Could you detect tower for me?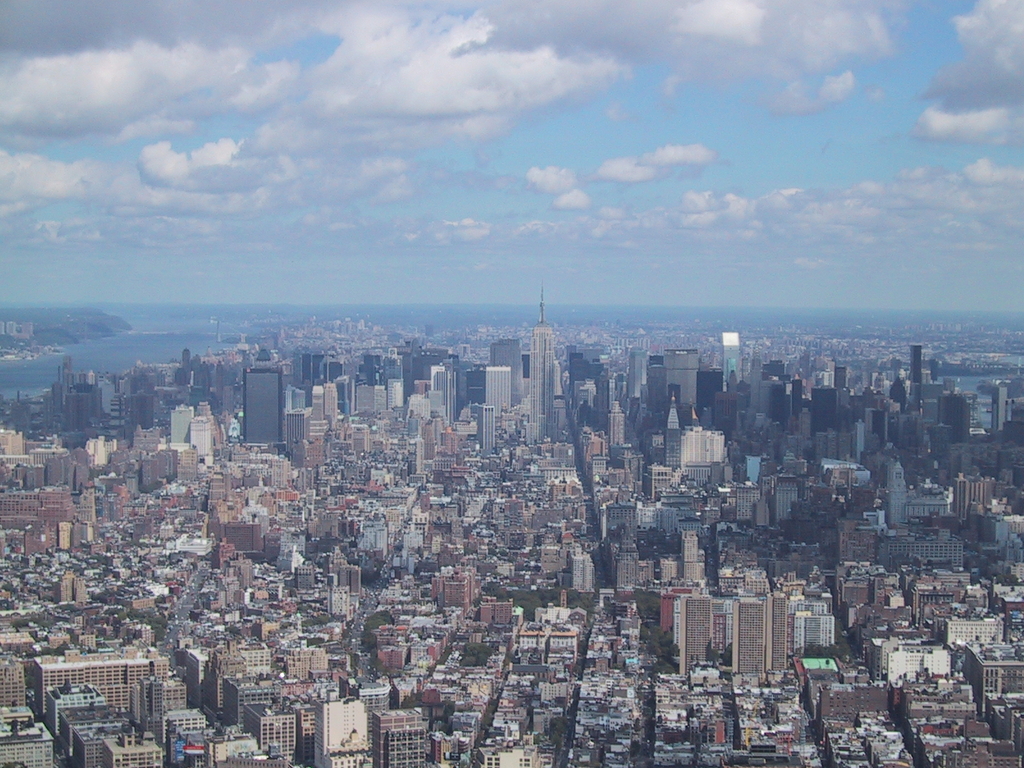
Detection result: <bbox>908, 339, 925, 409</bbox>.
